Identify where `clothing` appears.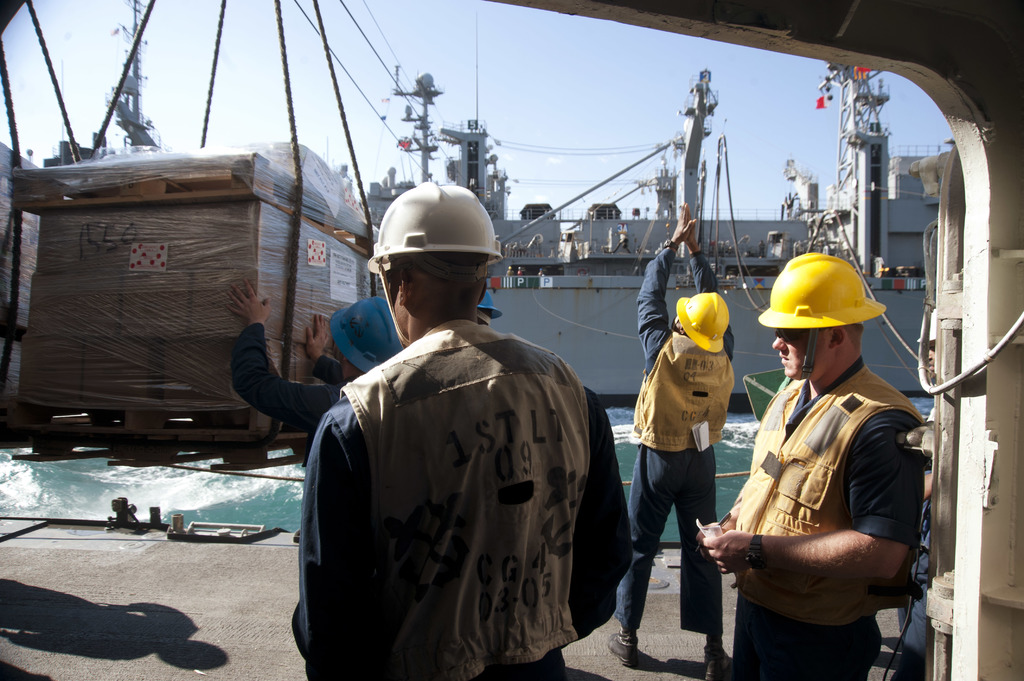
Appears at BBox(286, 278, 629, 677).
